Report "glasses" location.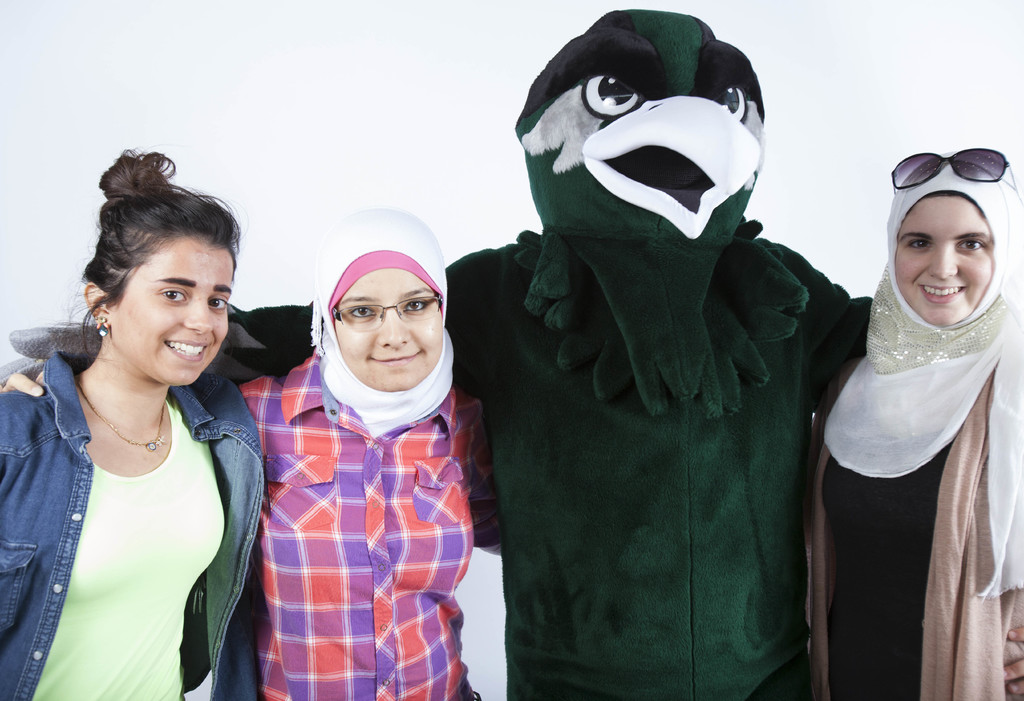
Report: BBox(890, 150, 1023, 208).
